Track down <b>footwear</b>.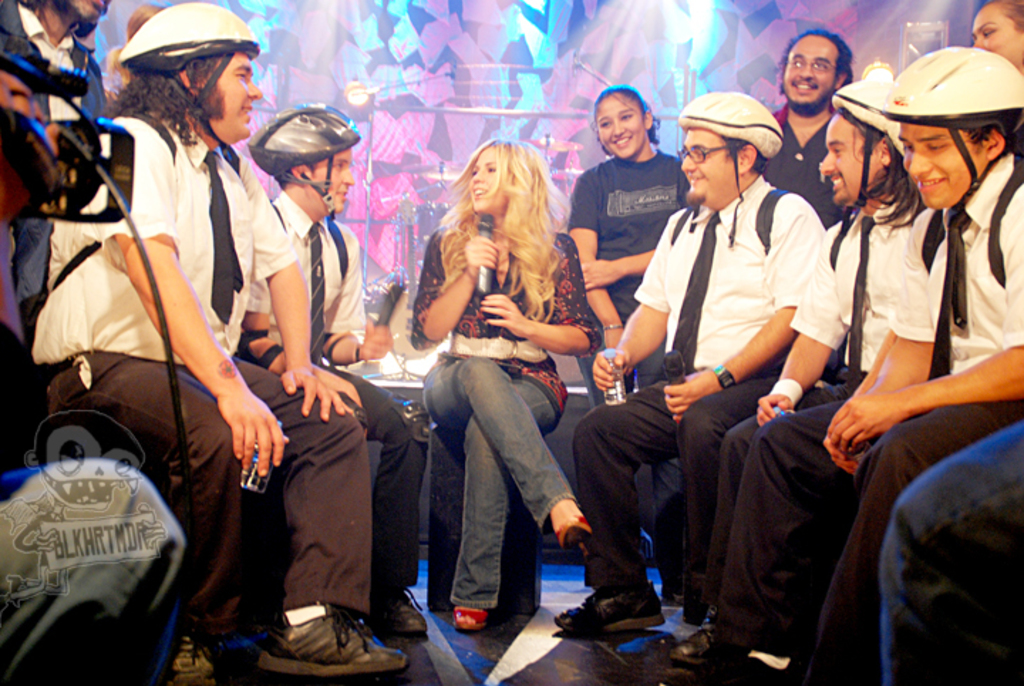
Tracked to region(171, 628, 229, 685).
